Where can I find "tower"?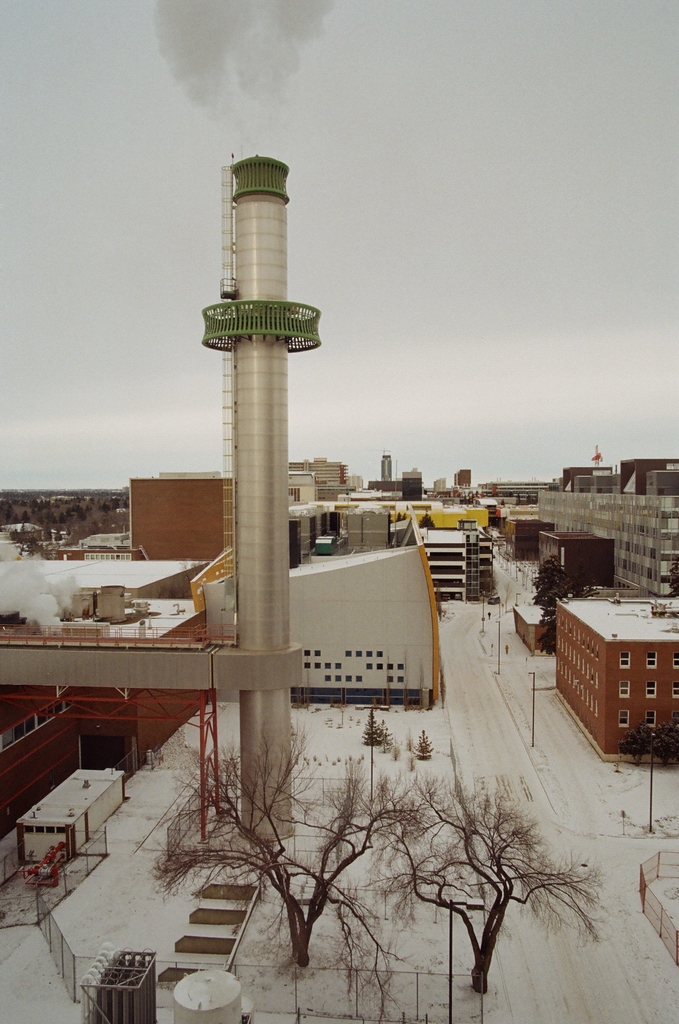
You can find it at bbox(291, 531, 447, 701).
